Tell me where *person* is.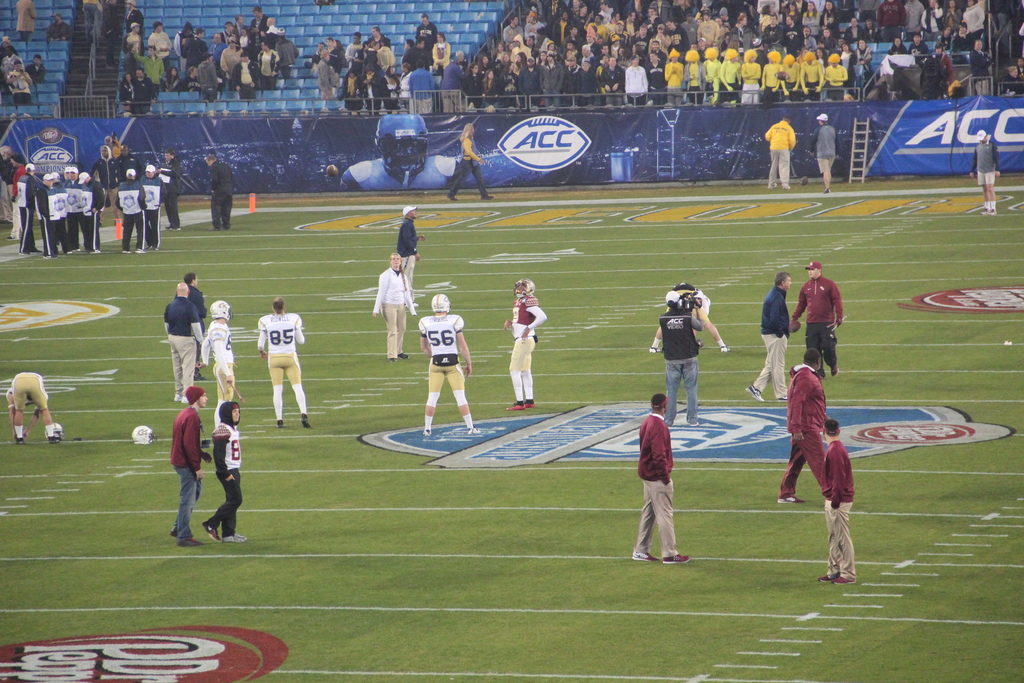
*person* is at (397,196,422,298).
